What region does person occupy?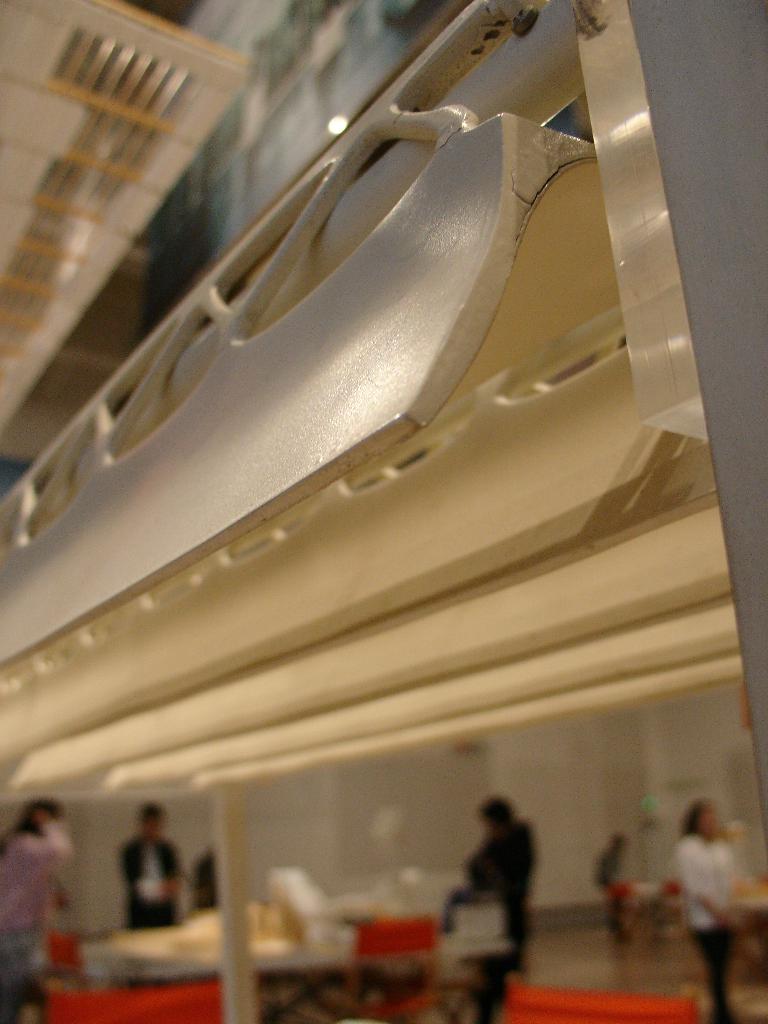
Rect(668, 773, 760, 1009).
